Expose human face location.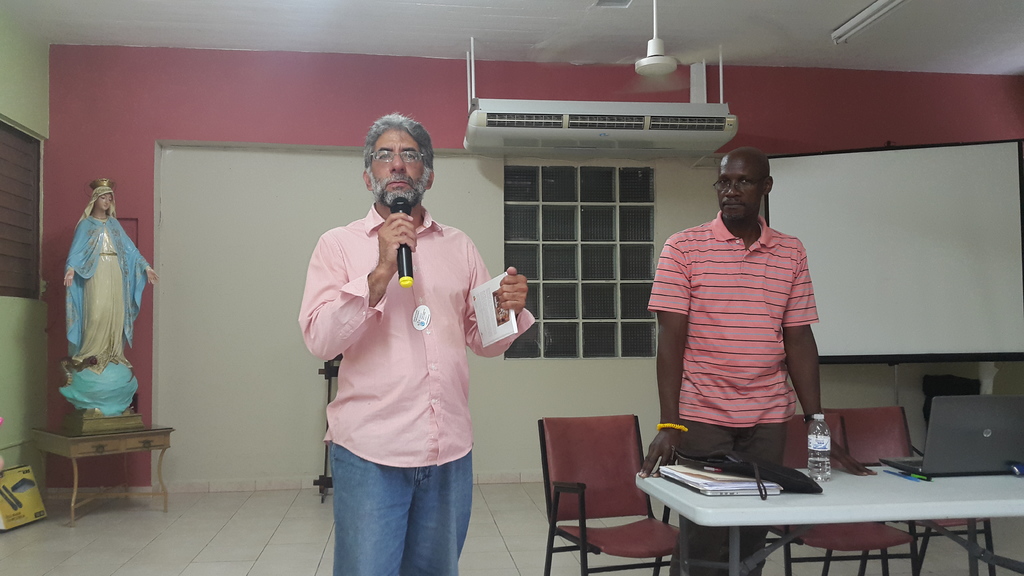
Exposed at bbox=[370, 129, 429, 209].
